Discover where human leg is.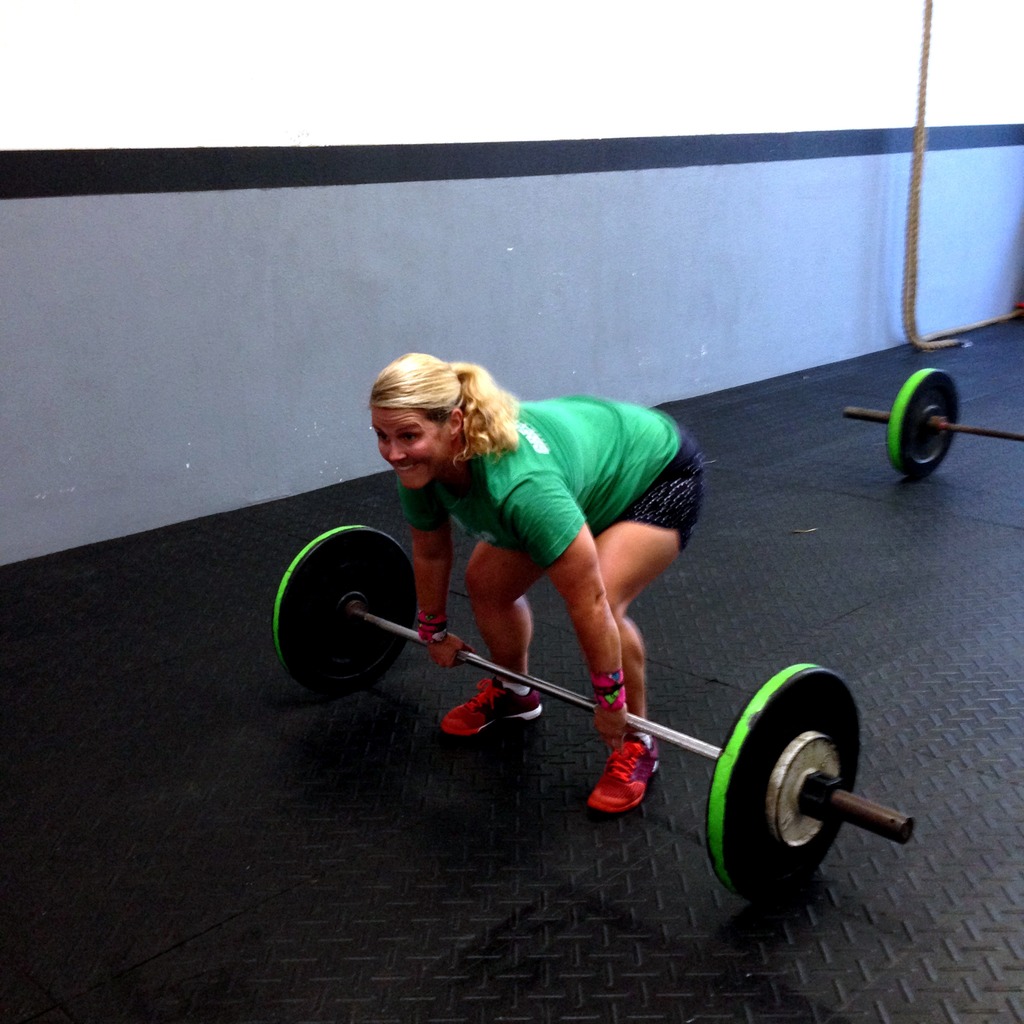
Discovered at (x1=438, y1=527, x2=560, y2=740).
